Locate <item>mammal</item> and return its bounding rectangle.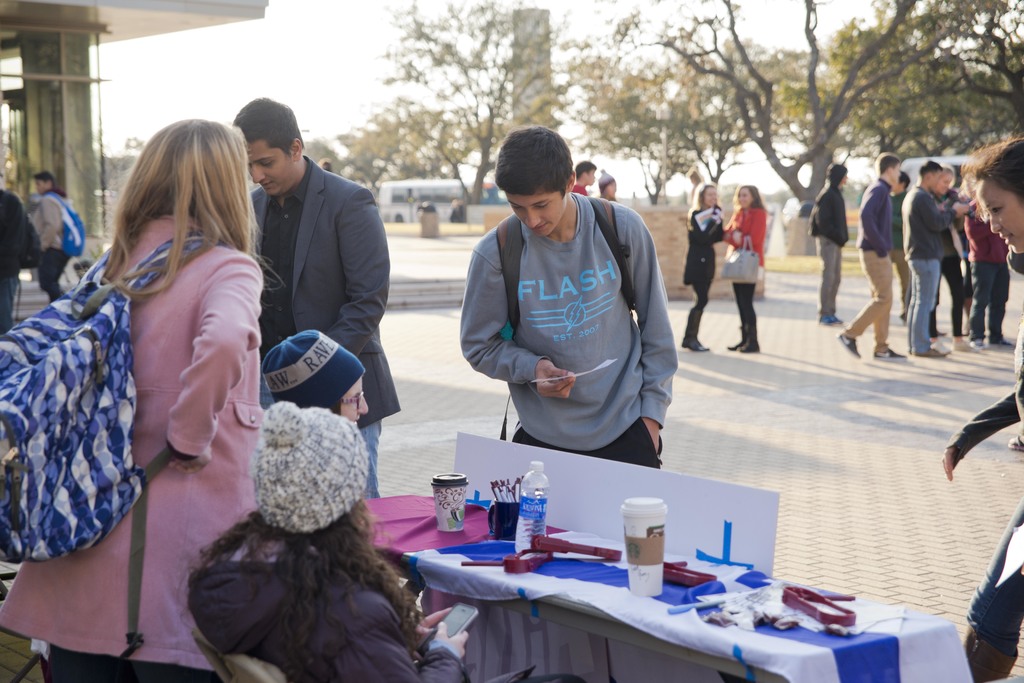
[left=10, top=129, right=266, bottom=682].
